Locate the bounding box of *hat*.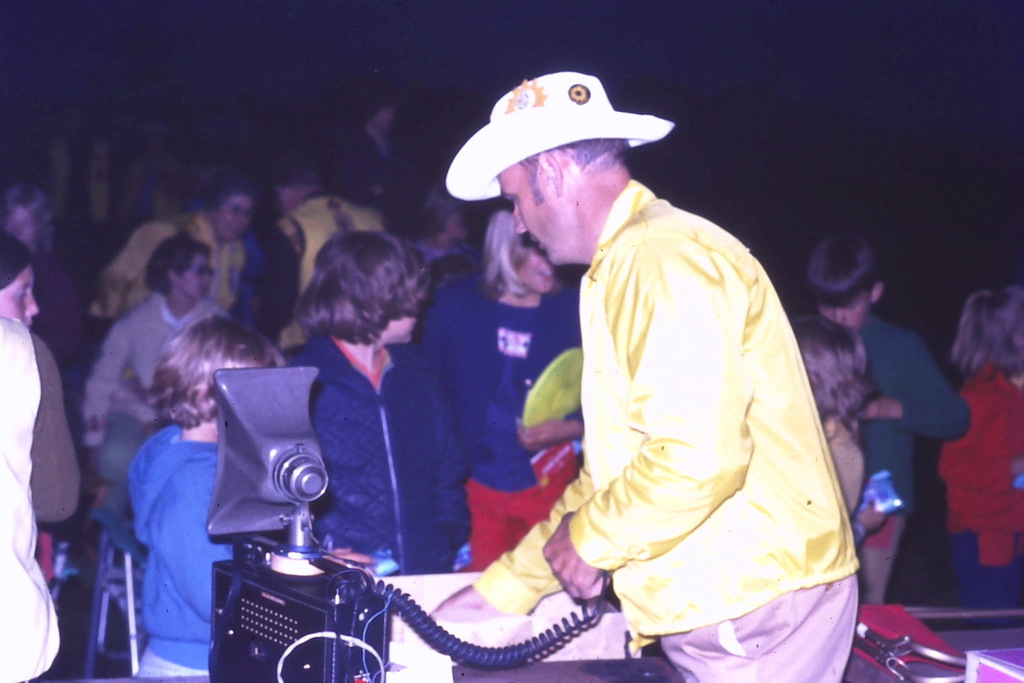
Bounding box: pyautogui.locateOnScreen(444, 67, 676, 202).
